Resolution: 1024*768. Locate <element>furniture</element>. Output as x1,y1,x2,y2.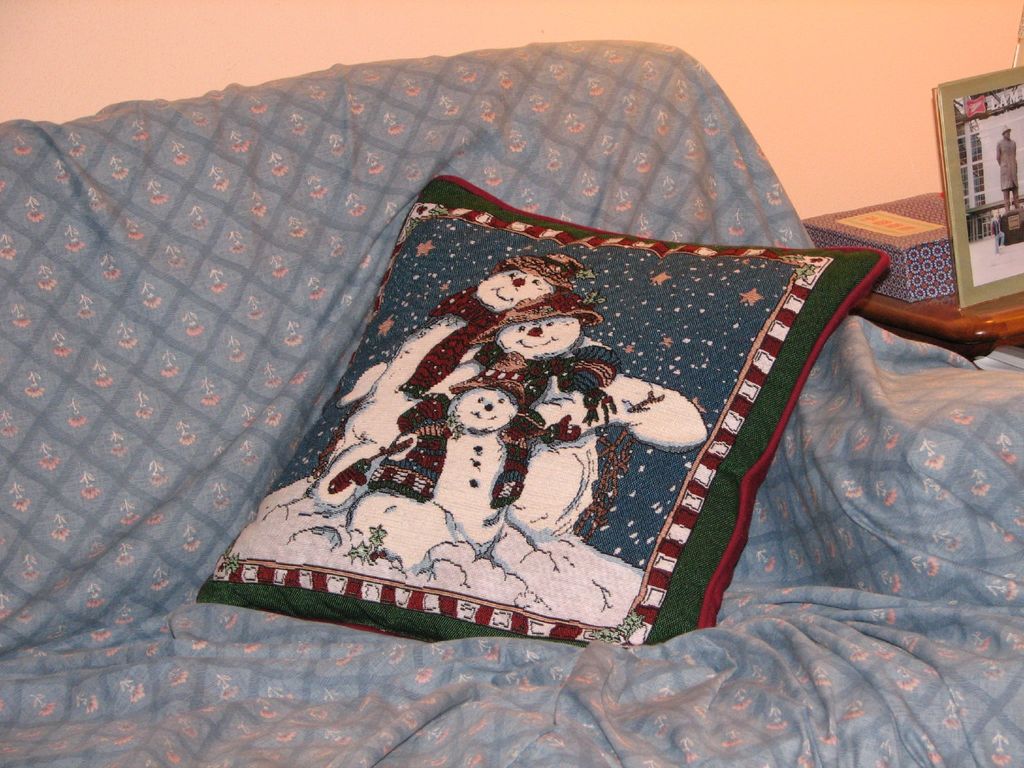
852,288,1022,369.
